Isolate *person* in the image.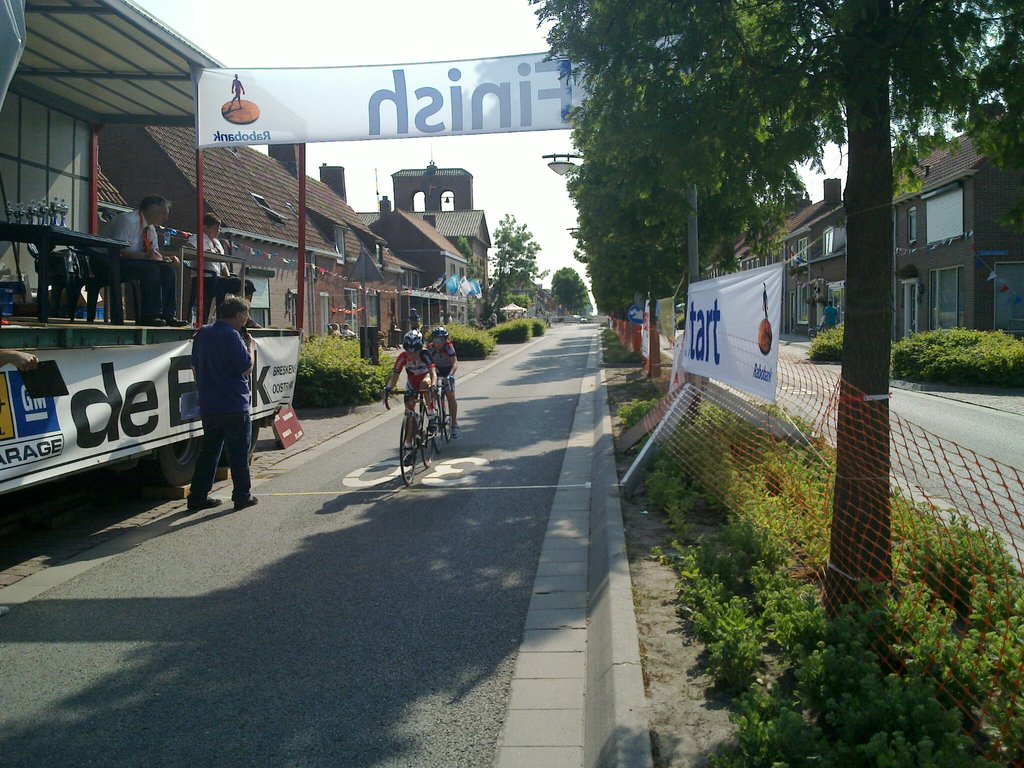
Isolated region: 93, 193, 162, 327.
